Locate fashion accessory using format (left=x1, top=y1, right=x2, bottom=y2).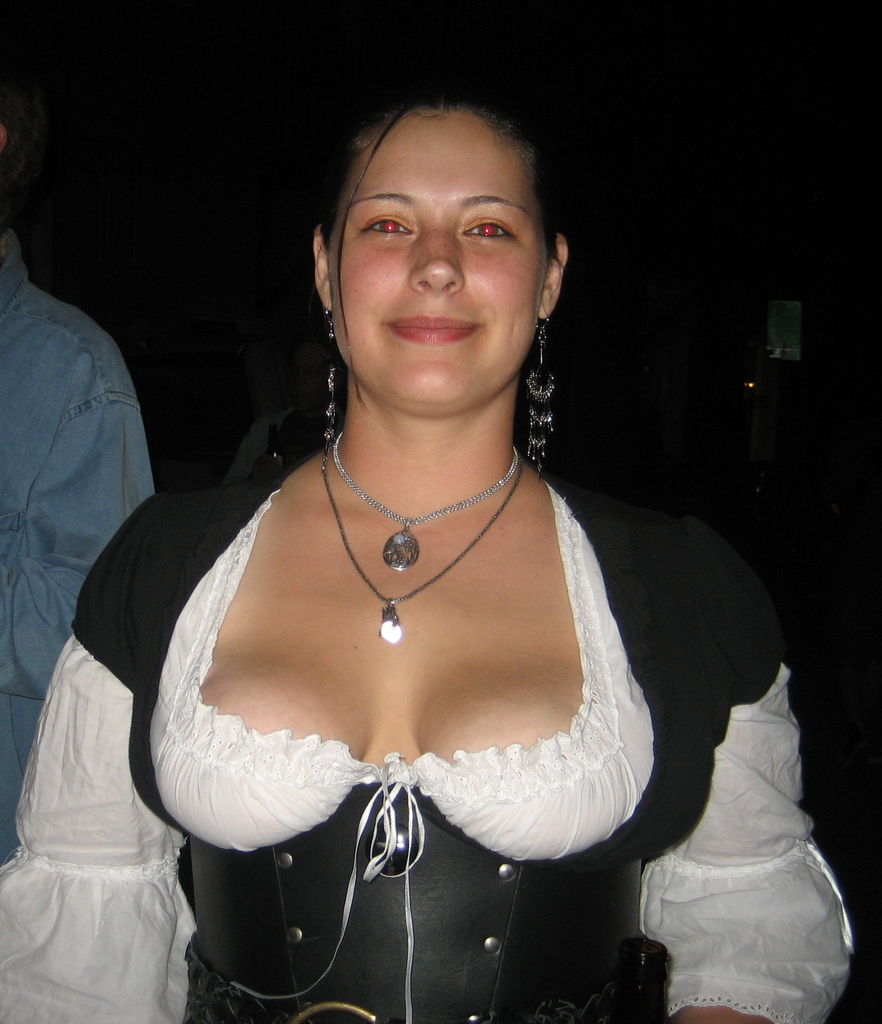
(left=322, top=442, right=523, bottom=641).
